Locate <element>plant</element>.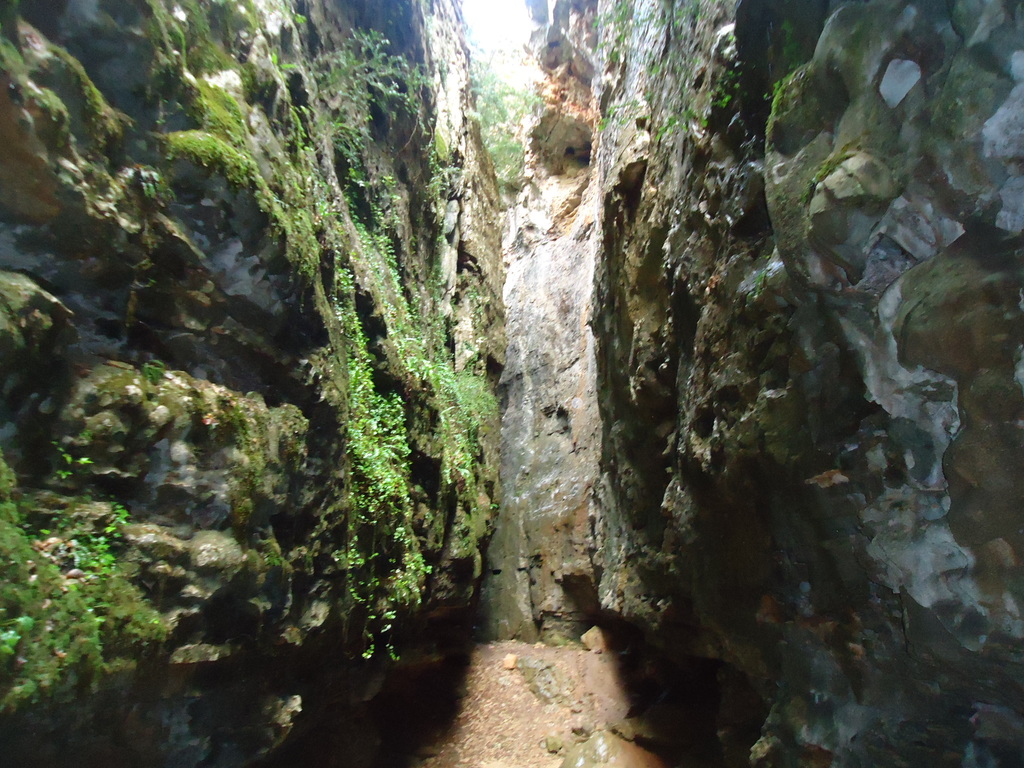
Bounding box: [802, 139, 848, 204].
